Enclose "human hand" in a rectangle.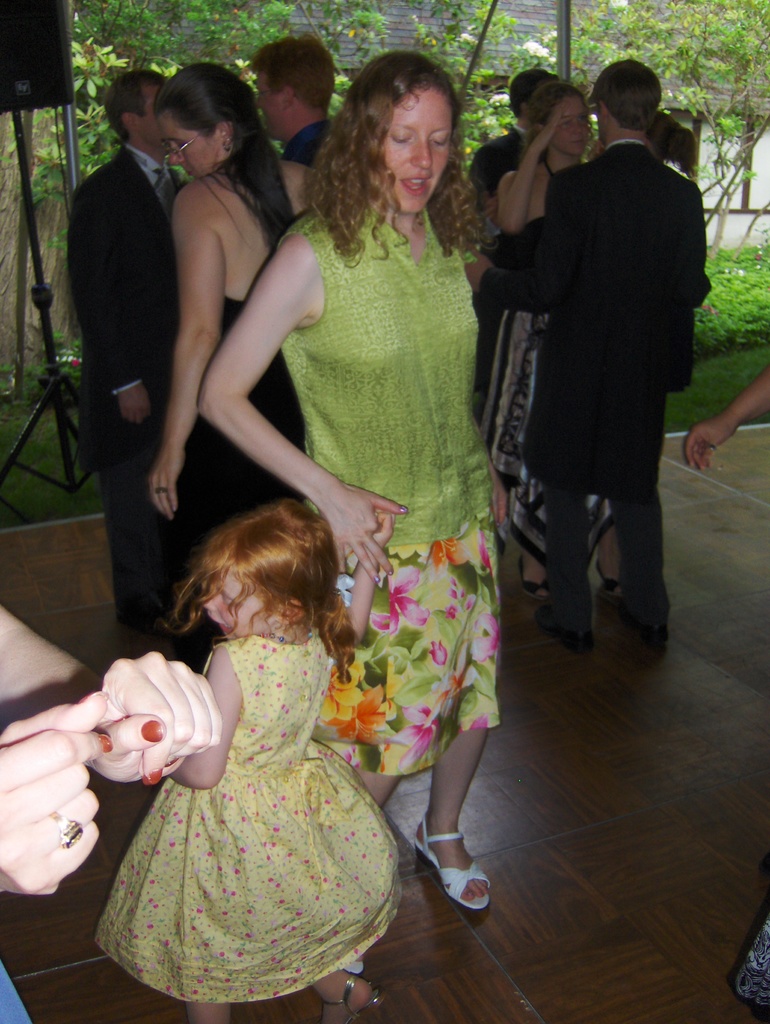
x1=145 y1=460 x2=184 y2=526.
